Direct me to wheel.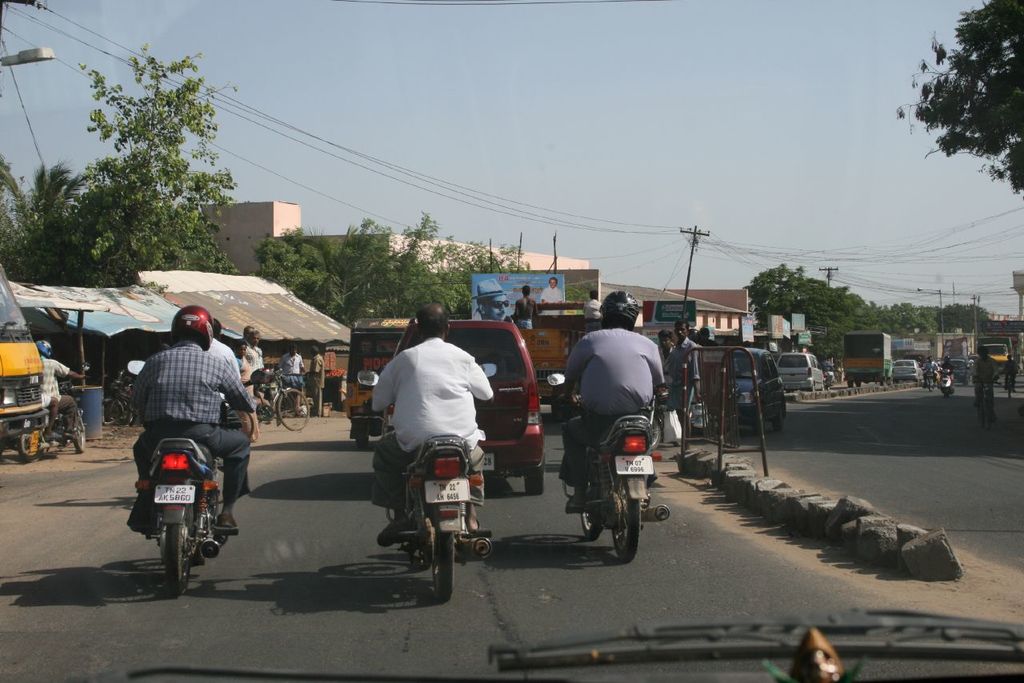
Direction: <bbox>278, 389, 311, 430</bbox>.
